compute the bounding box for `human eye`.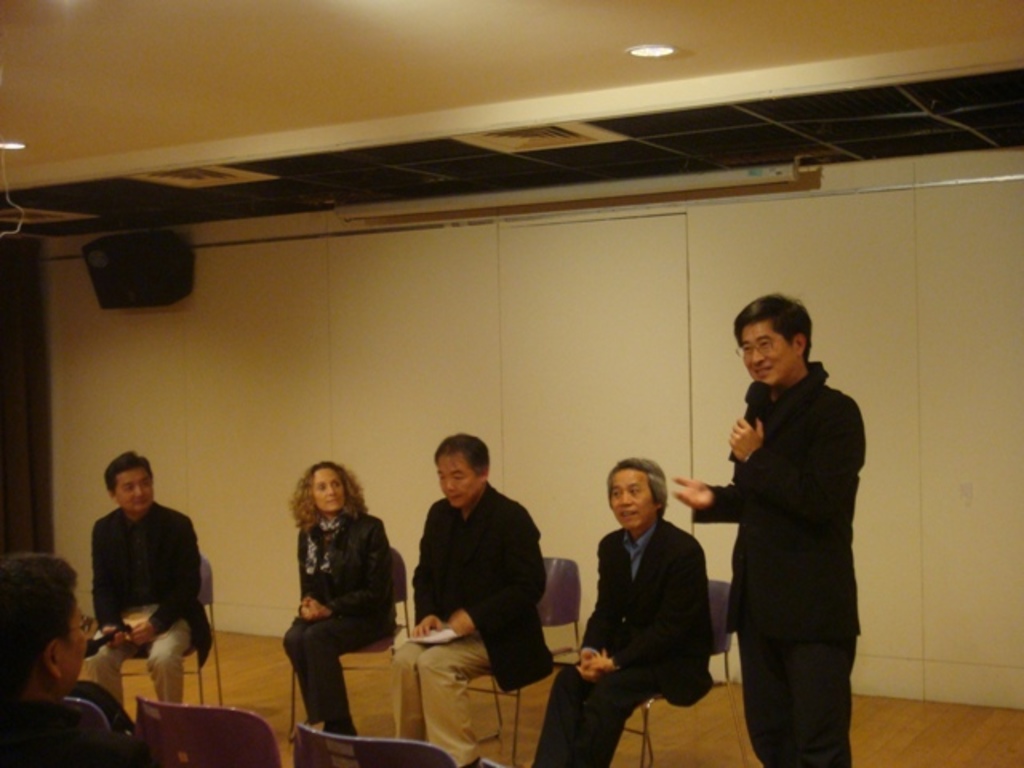
(left=123, top=485, right=131, bottom=494).
